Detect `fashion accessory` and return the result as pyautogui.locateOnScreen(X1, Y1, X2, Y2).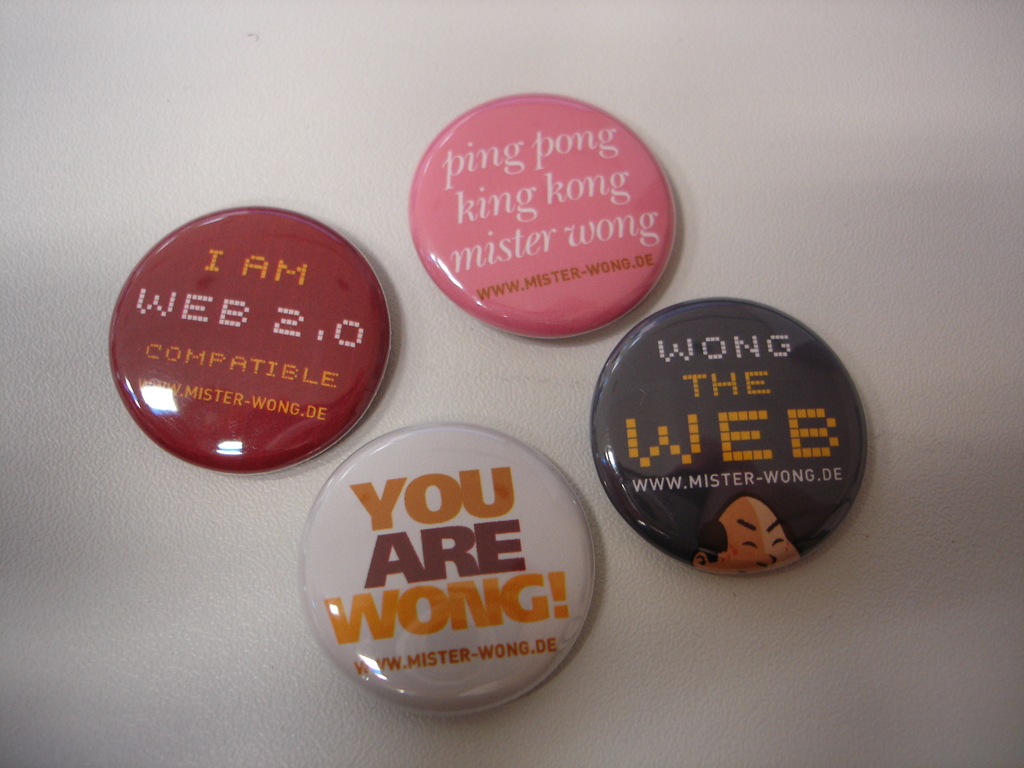
pyautogui.locateOnScreen(407, 89, 675, 344).
